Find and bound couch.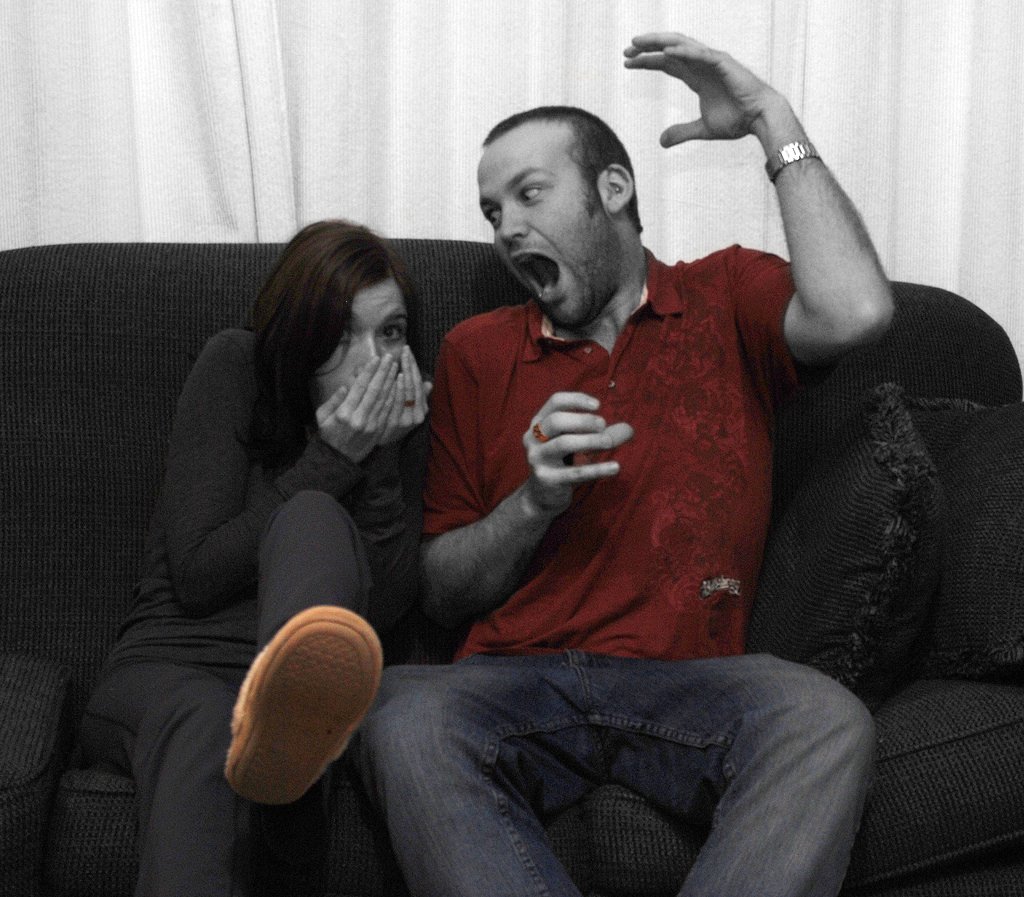
Bound: bbox=[48, 154, 1023, 864].
